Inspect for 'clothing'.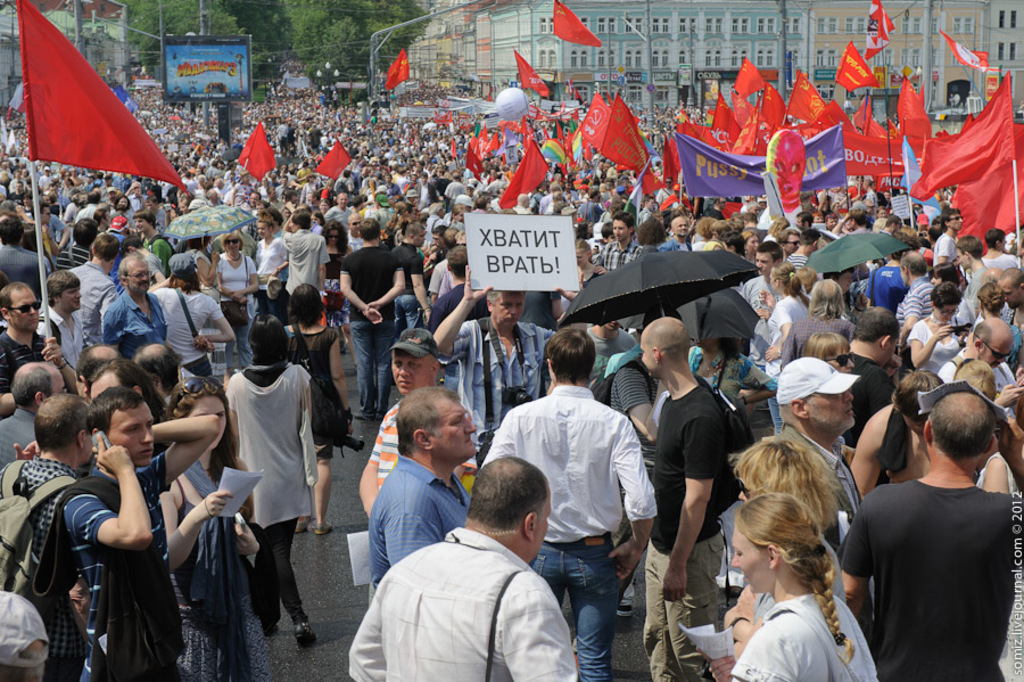
Inspection: (x1=770, y1=298, x2=856, y2=373).
